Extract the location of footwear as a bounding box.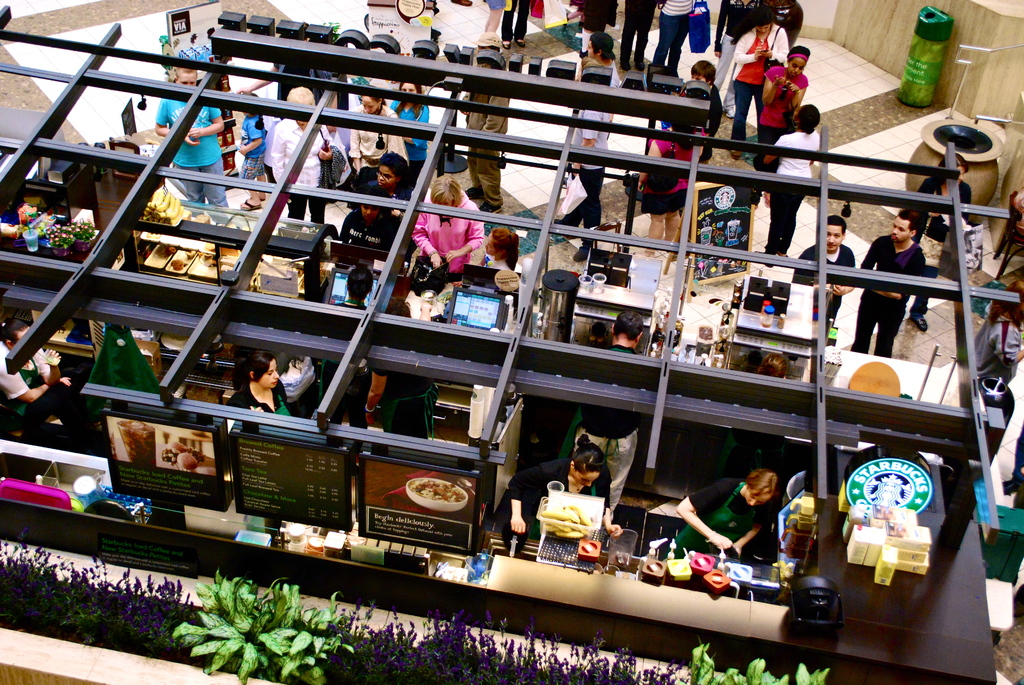
<box>728,148,744,161</box>.
